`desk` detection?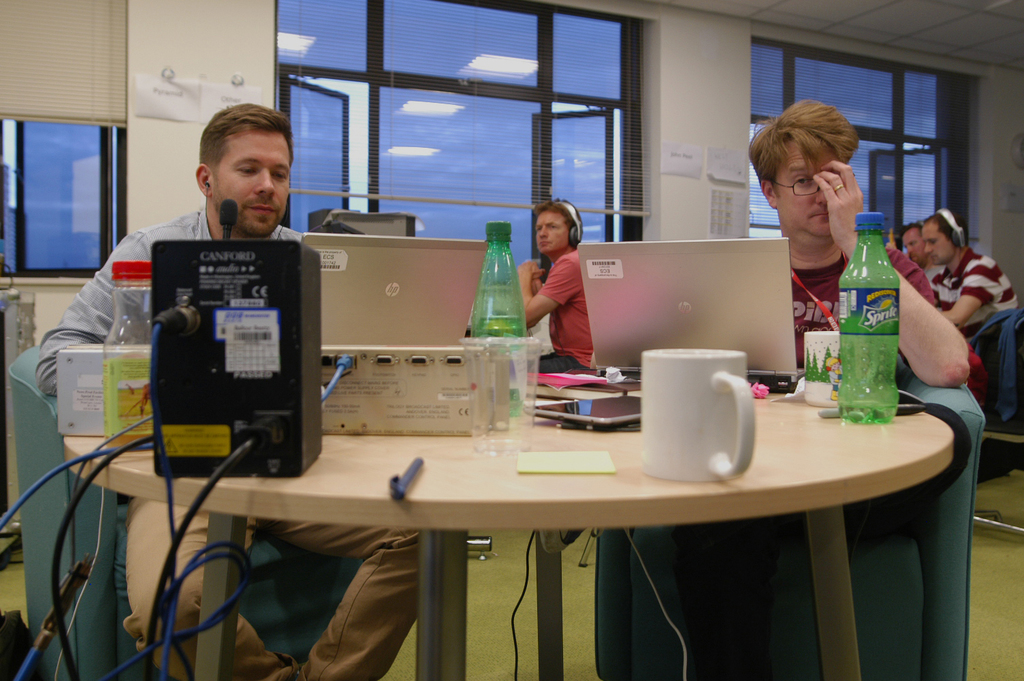
crop(68, 397, 950, 671)
